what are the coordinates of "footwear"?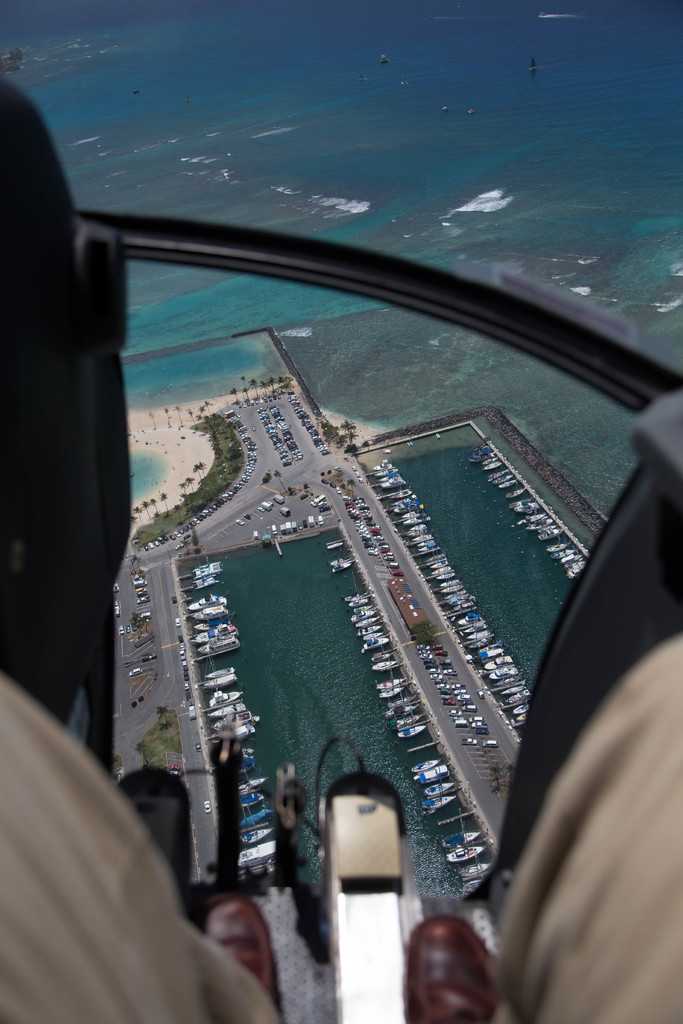
<box>199,899,281,998</box>.
